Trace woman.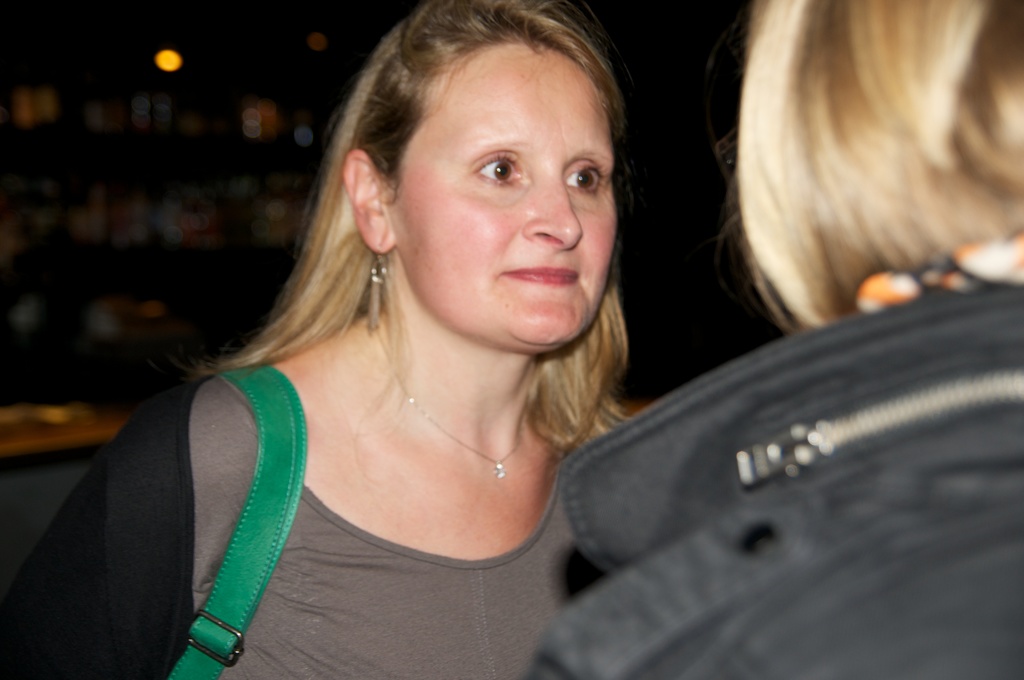
Traced to x1=526, y1=1, x2=1023, y2=679.
